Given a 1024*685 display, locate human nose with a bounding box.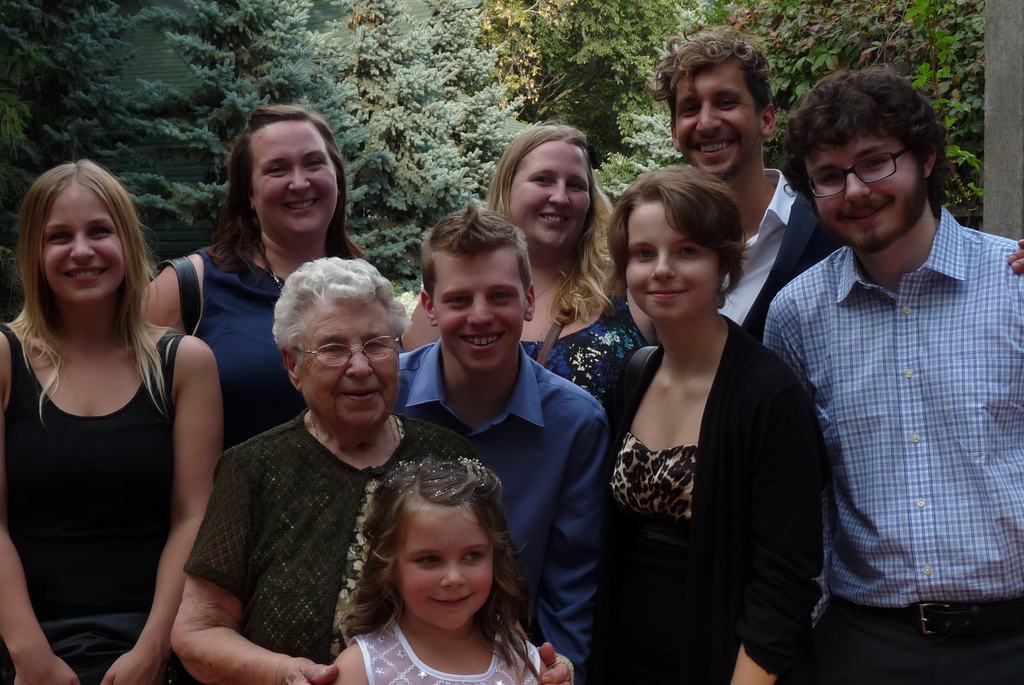
Located: (x1=69, y1=232, x2=97, y2=264).
